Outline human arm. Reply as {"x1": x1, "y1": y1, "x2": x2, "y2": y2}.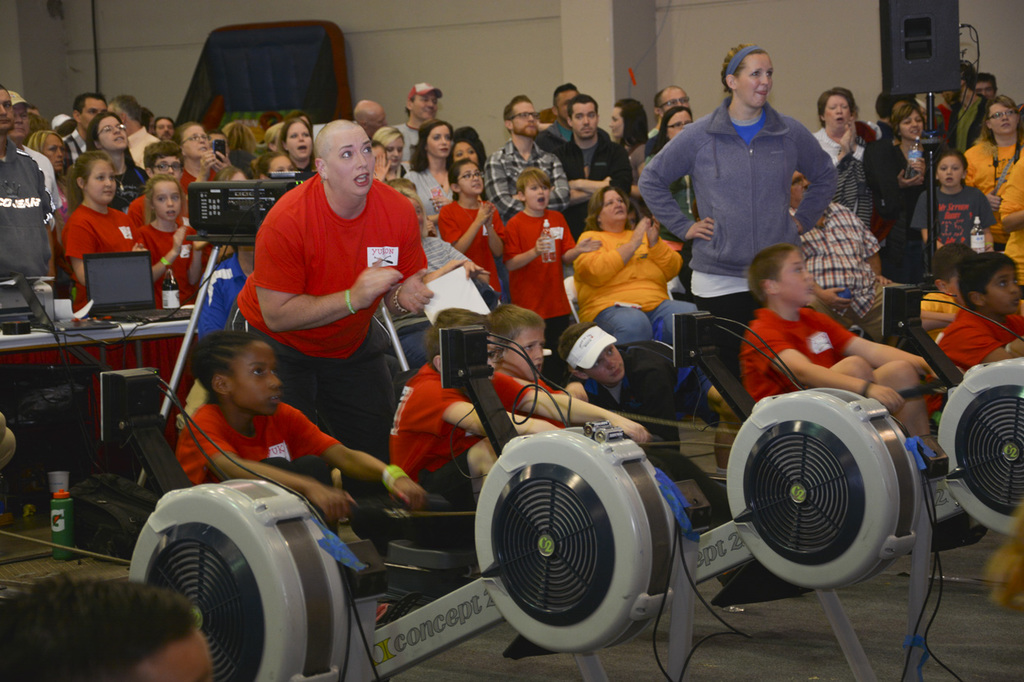
{"x1": 180, "y1": 410, "x2": 357, "y2": 519}.
